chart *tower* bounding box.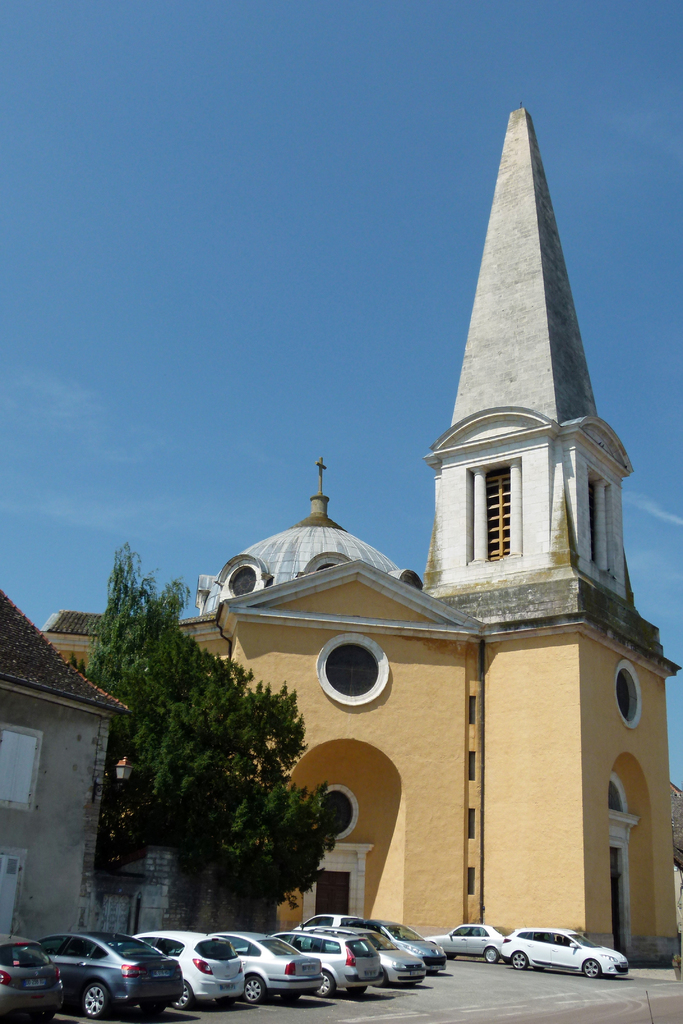
Charted: box(49, 114, 680, 941).
